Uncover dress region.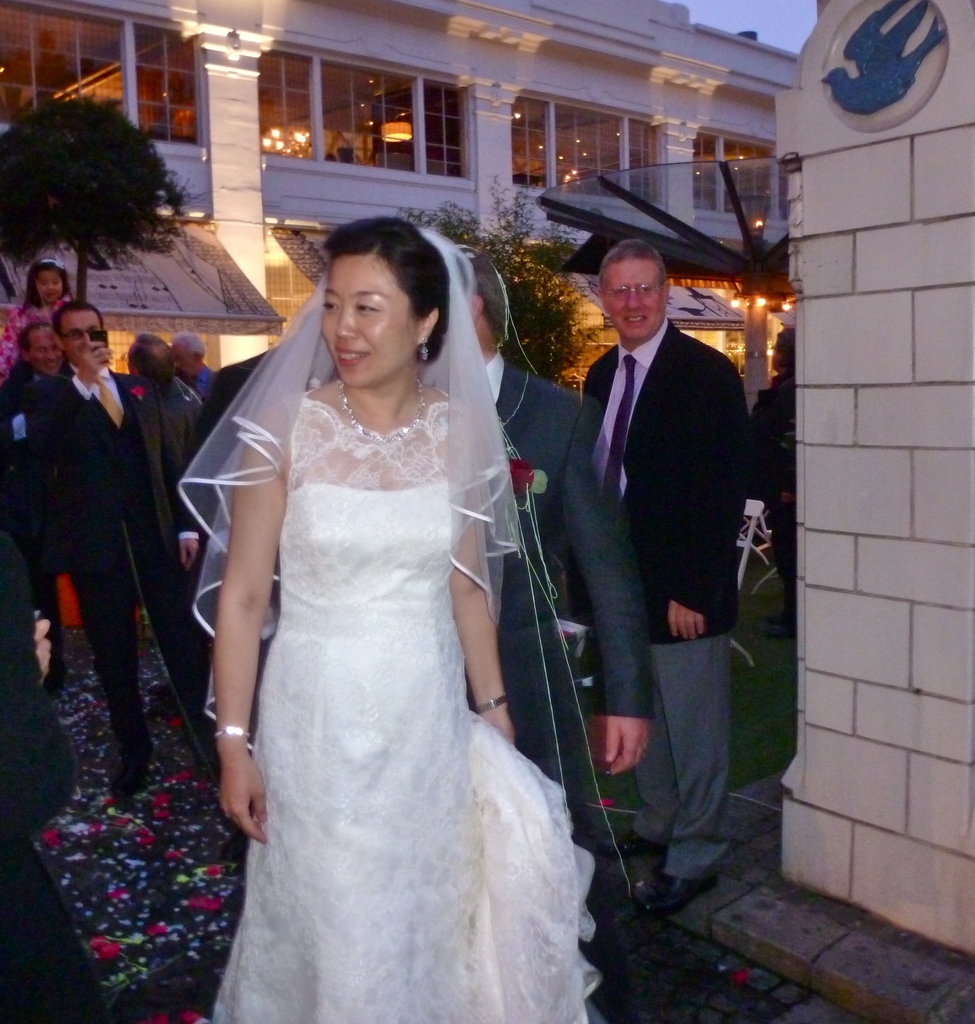
Uncovered: BBox(169, 234, 628, 1023).
